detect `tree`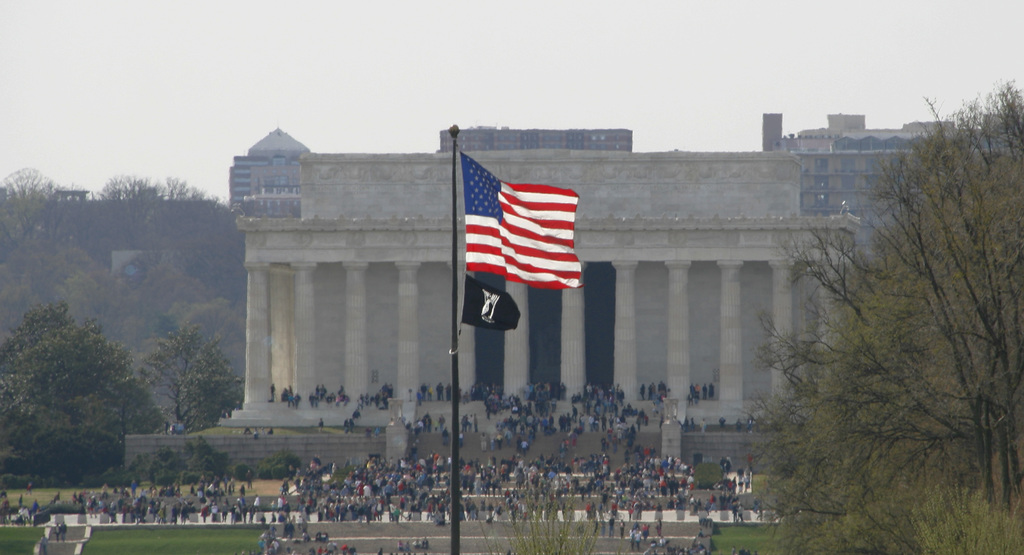
box=[98, 265, 234, 336]
